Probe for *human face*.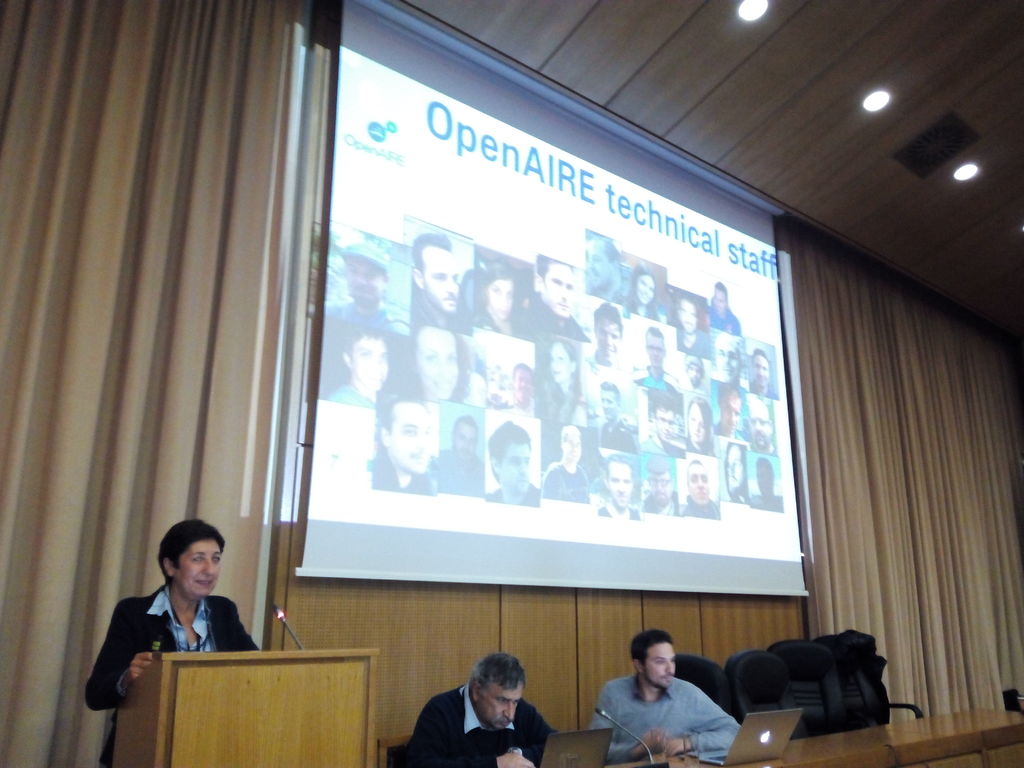
Probe result: bbox=[599, 388, 619, 426].
